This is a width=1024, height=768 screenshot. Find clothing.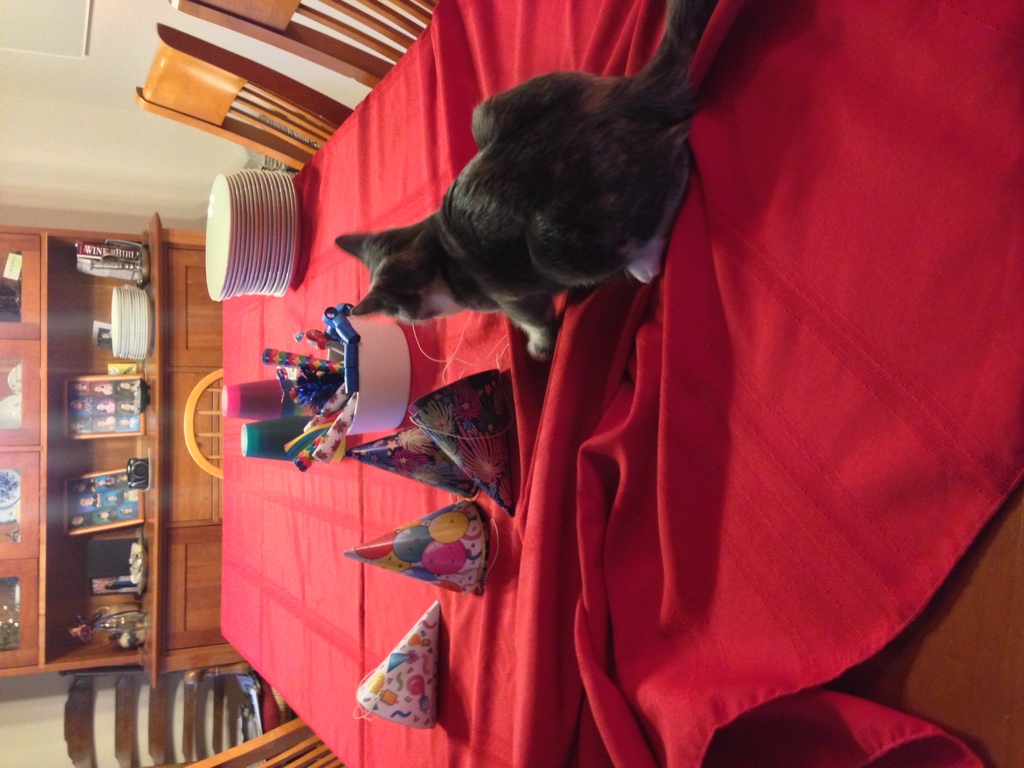
Bounding box: l=115, t=489, r=124, b=506.
